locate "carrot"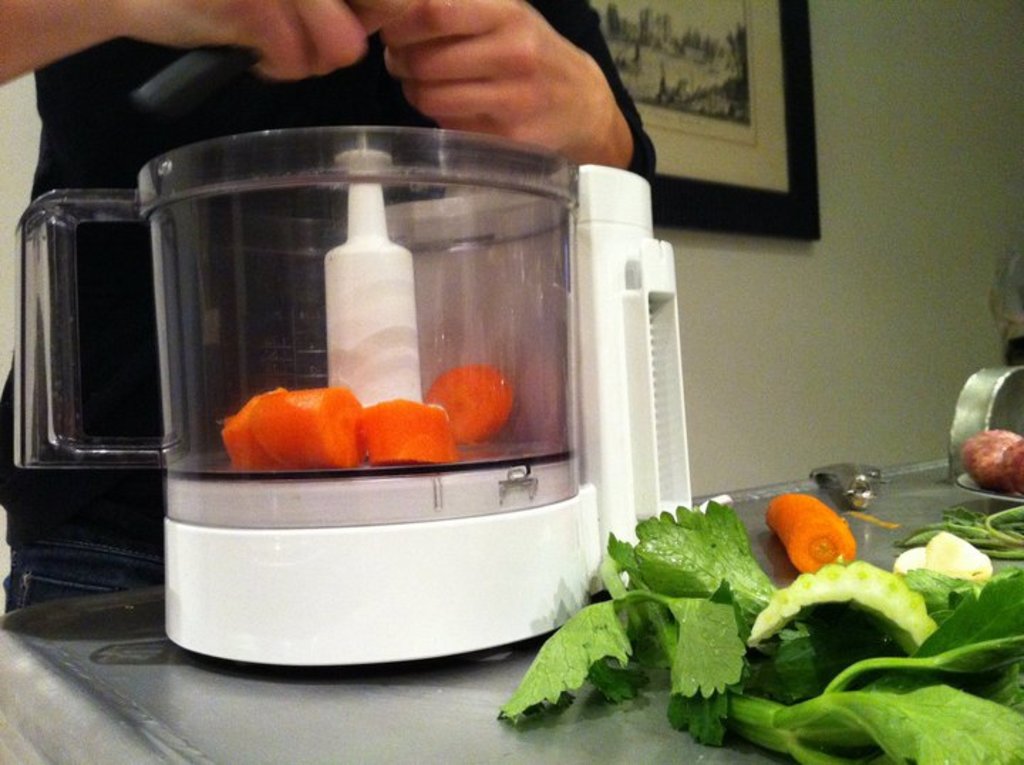
366/398/461/462
